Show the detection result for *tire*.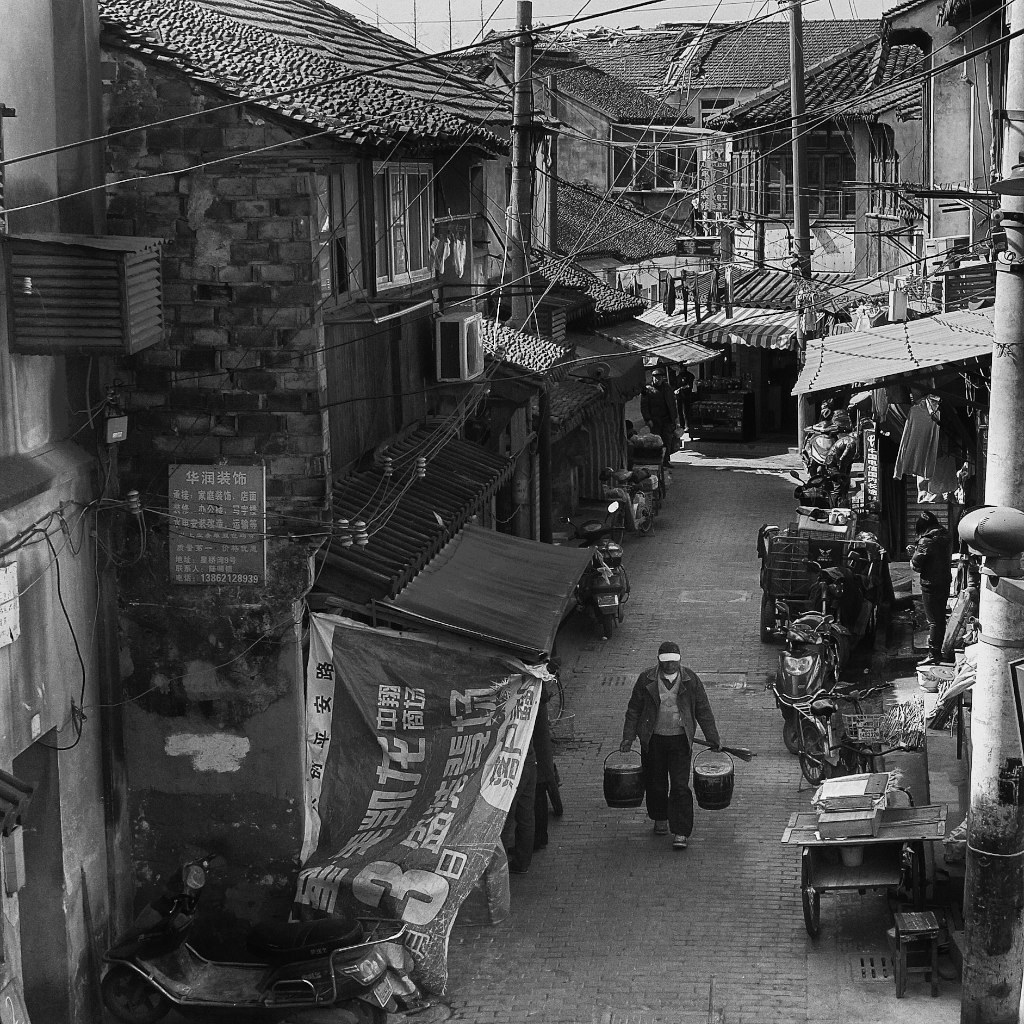
[left=795, top=718, right=830, bottom=792].
